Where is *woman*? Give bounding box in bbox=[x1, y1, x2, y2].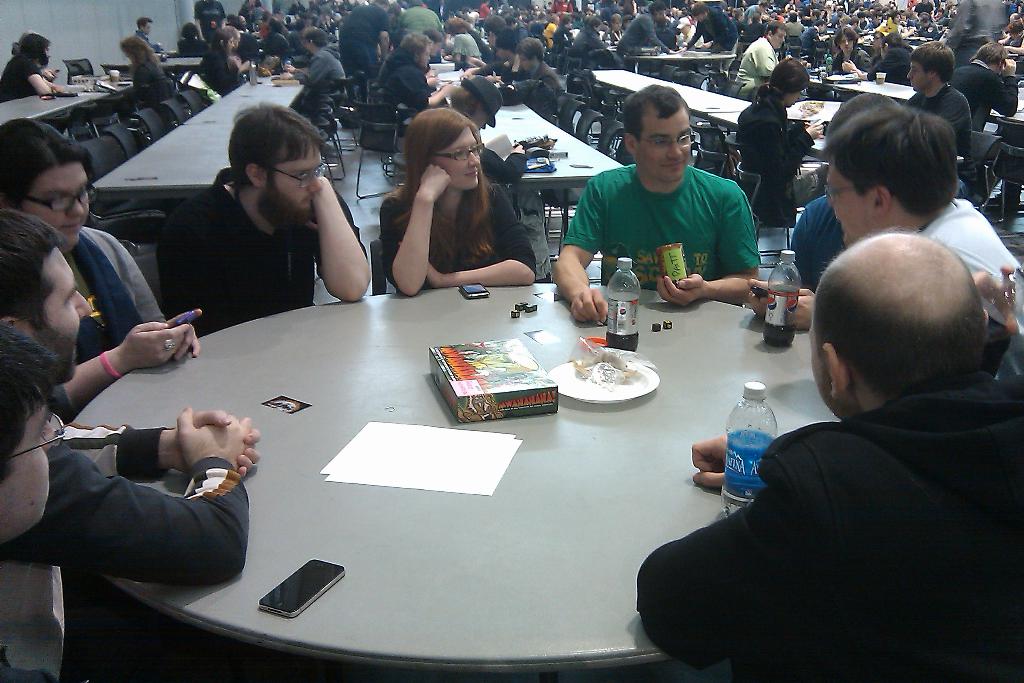
bbox=[372, 100, 520, 294].
